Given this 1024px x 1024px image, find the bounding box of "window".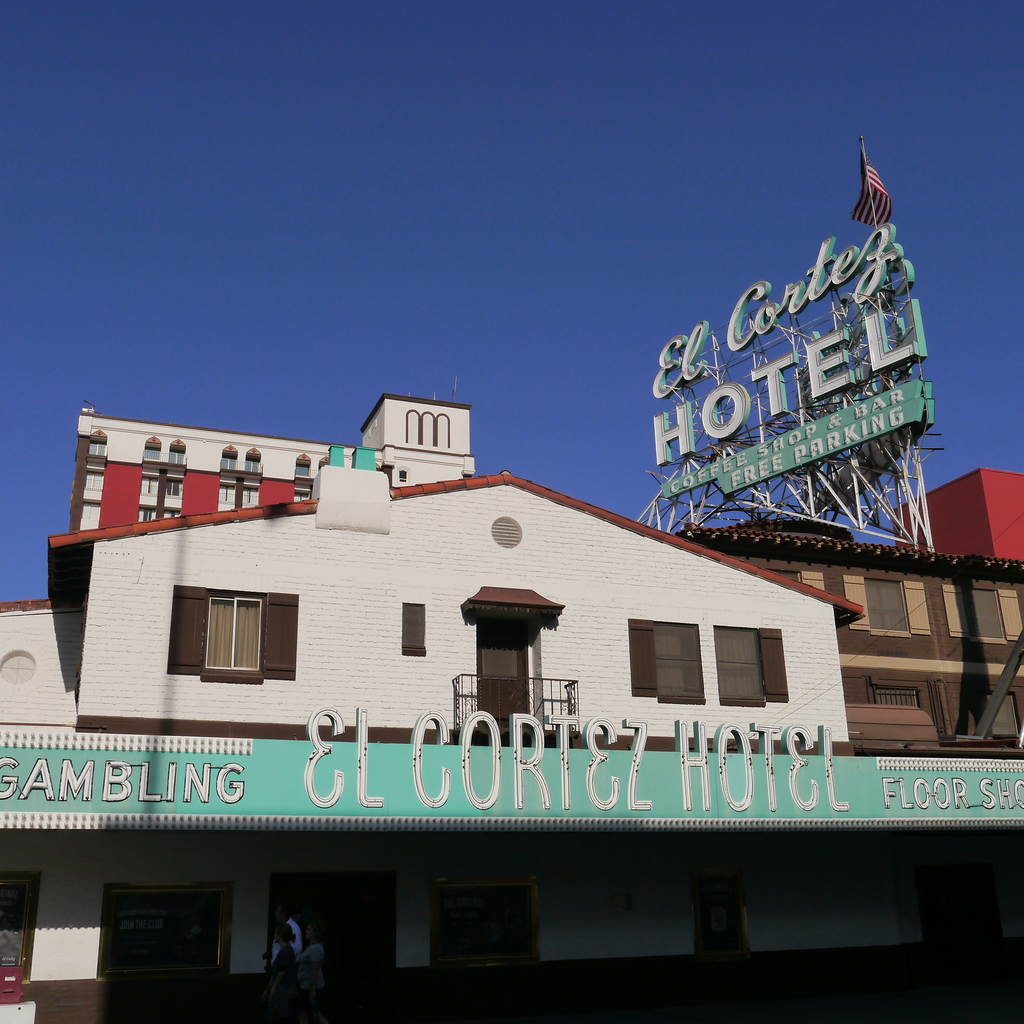
165:478:184:499.
